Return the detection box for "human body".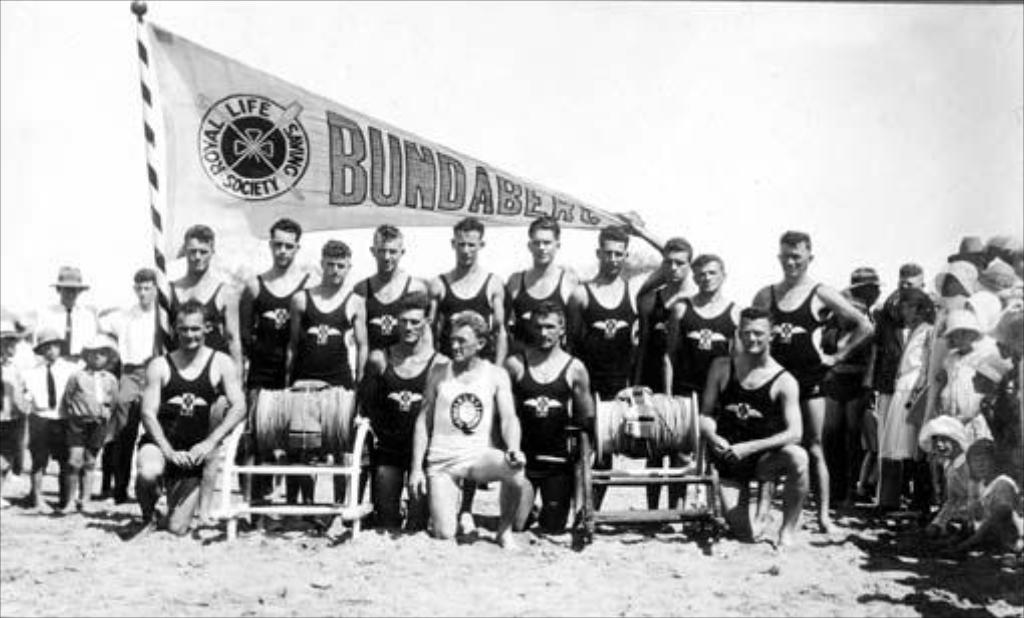
<box>418,317,528,550</box>.
